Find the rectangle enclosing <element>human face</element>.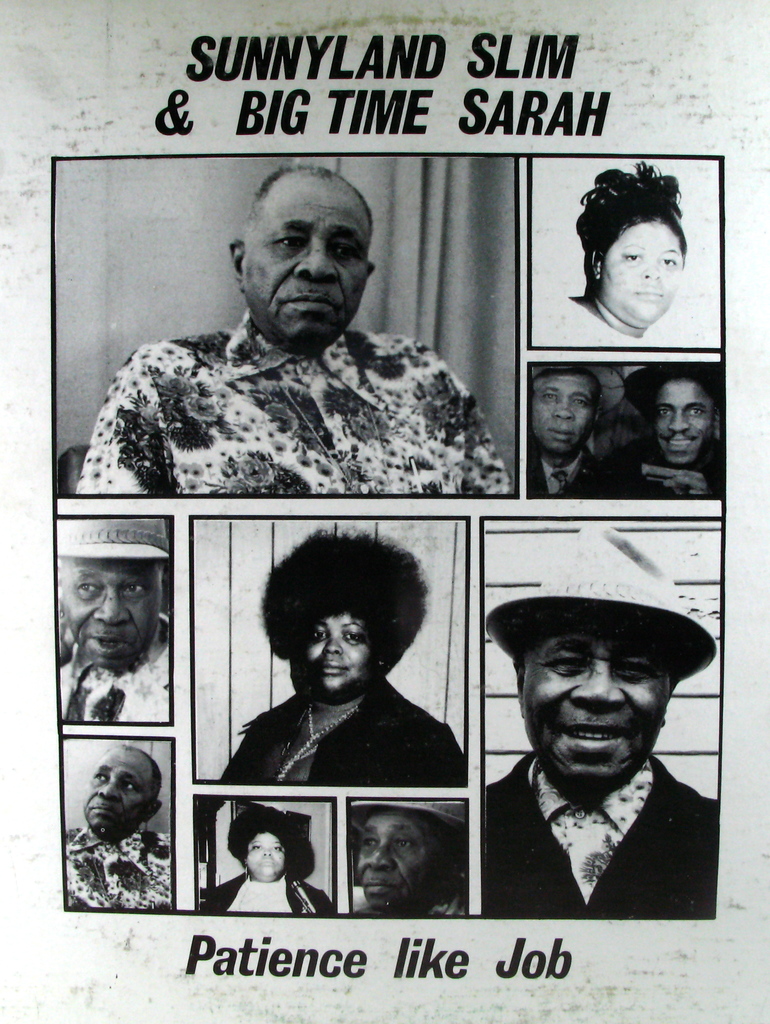
534 376 595 452.
